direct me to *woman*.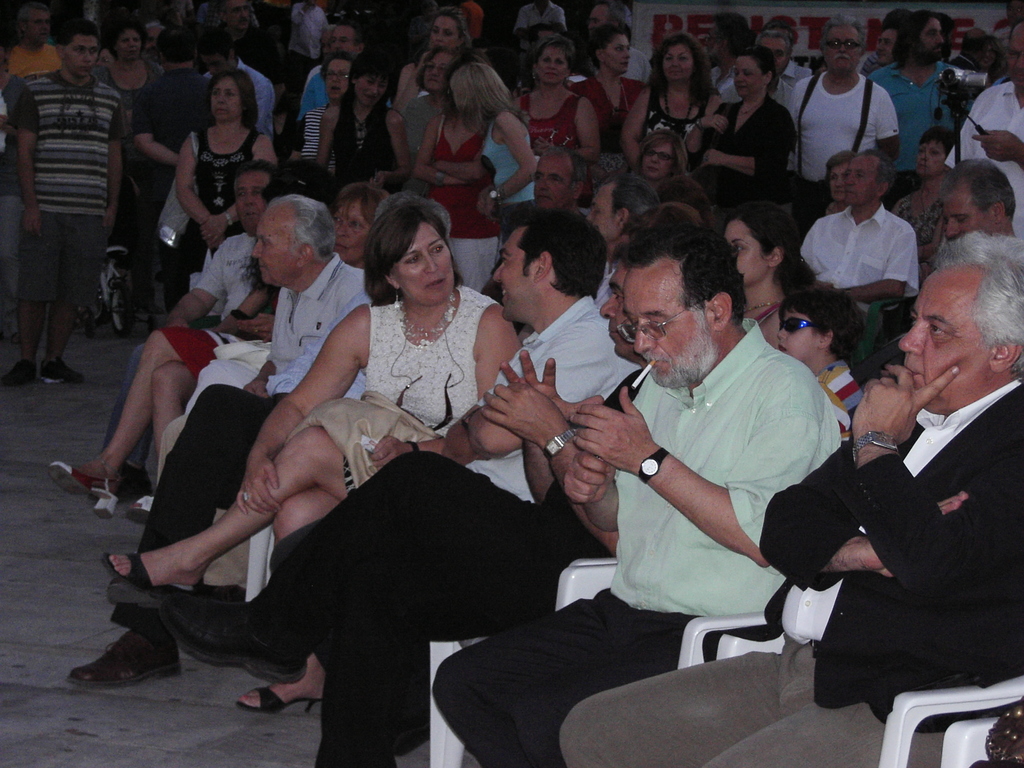
Direction: 90 183 525 718.
